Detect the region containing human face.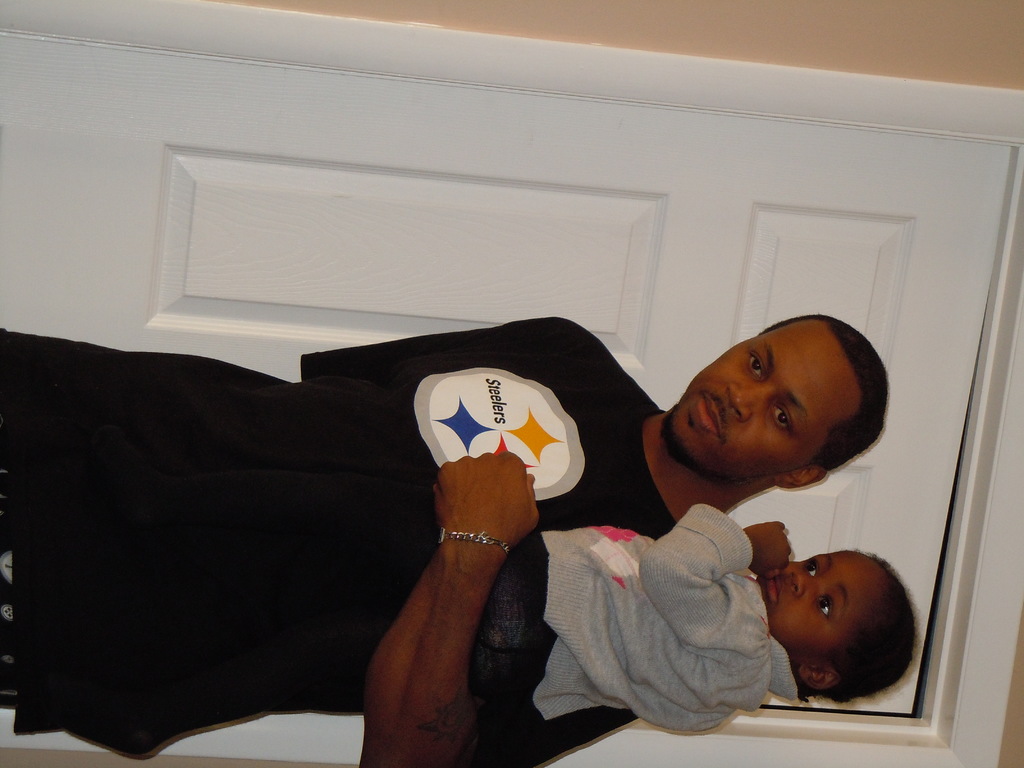
Rect(758, 550, 888, 662).
